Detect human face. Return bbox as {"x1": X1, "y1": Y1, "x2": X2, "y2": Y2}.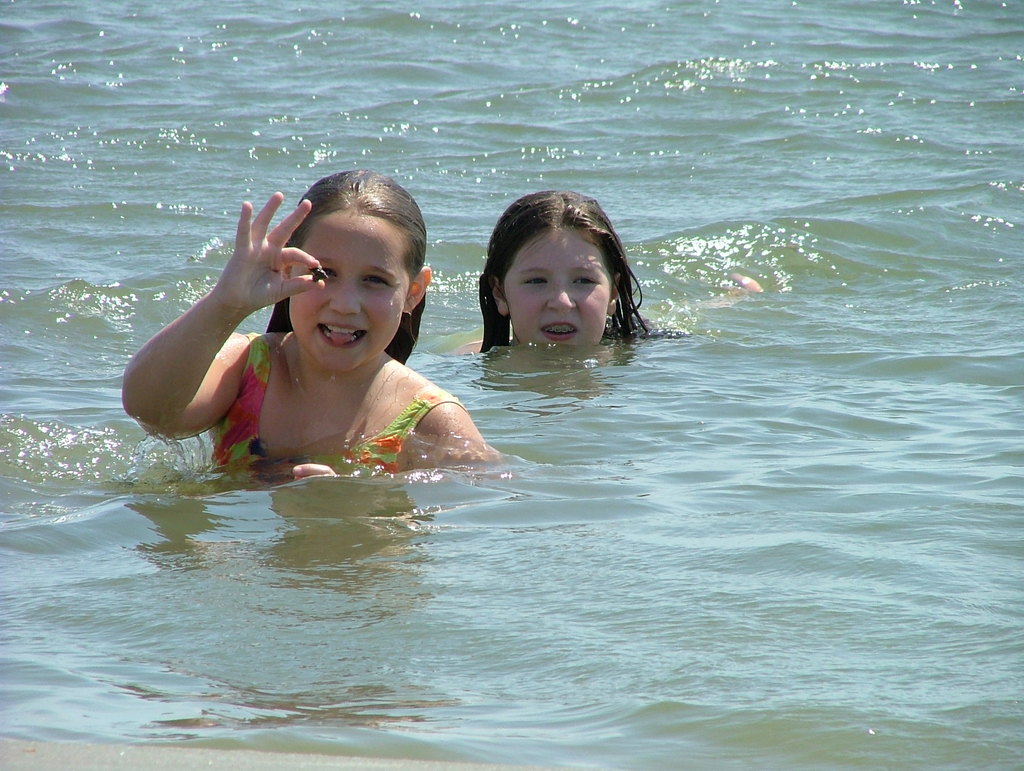
{"x1": 291, "y1": 209, "x2": 412, "y2": 372}.
